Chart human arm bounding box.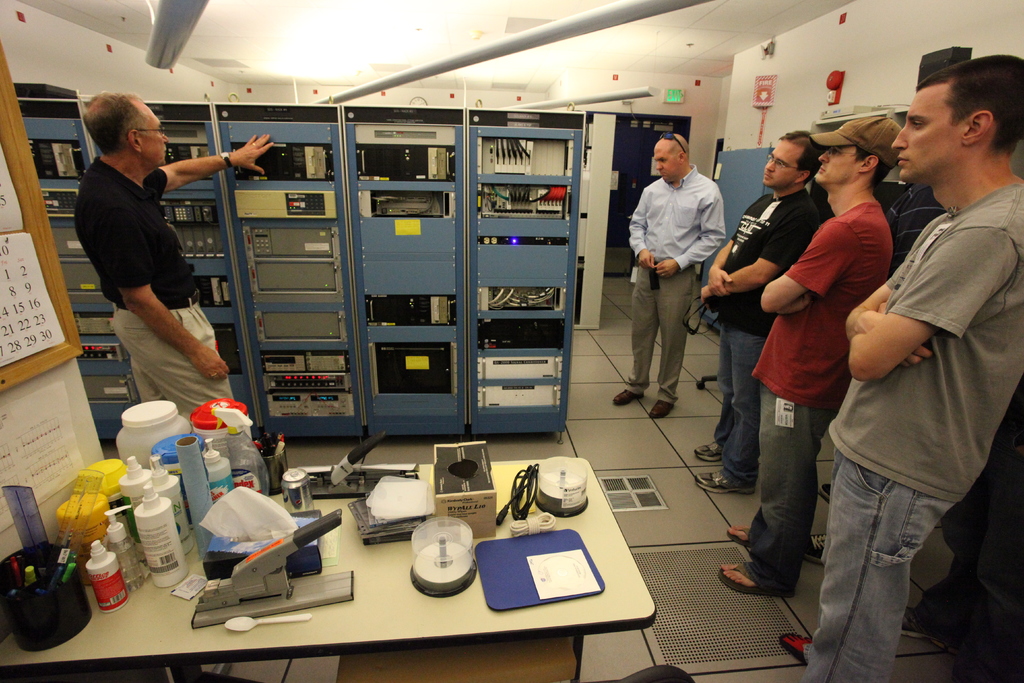
Charted: 780:298:810:315.
